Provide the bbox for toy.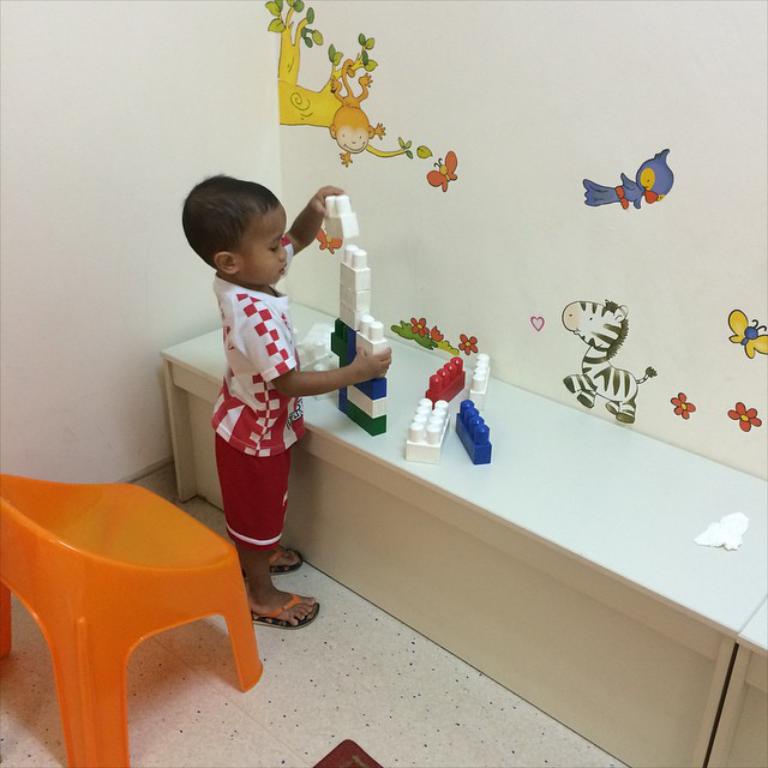
detection(451, 401, 494, 467).
